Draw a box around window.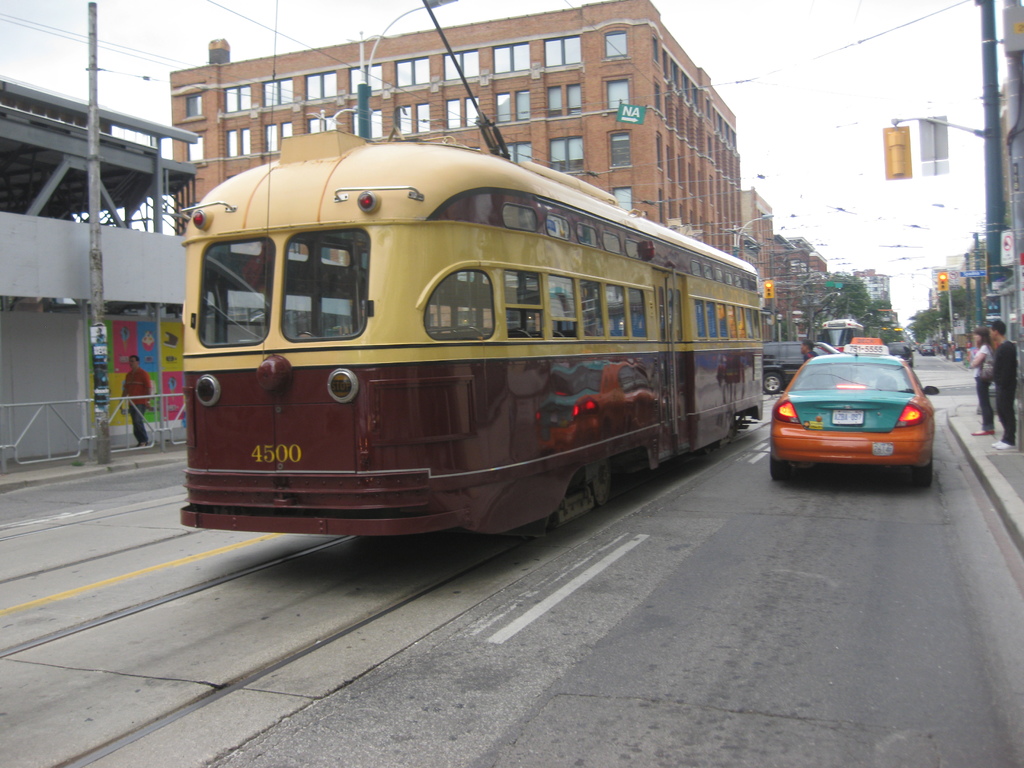
352,109,380,142.
